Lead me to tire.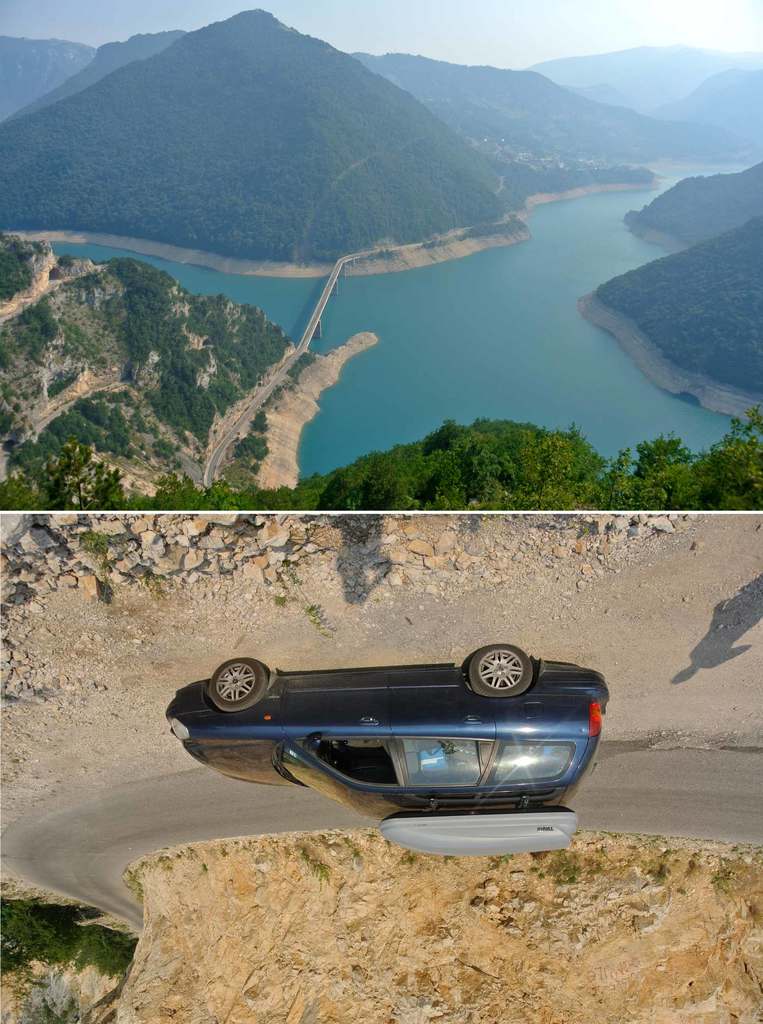
Lead to <bbox>210, 660, 269, 712</bbox>.
